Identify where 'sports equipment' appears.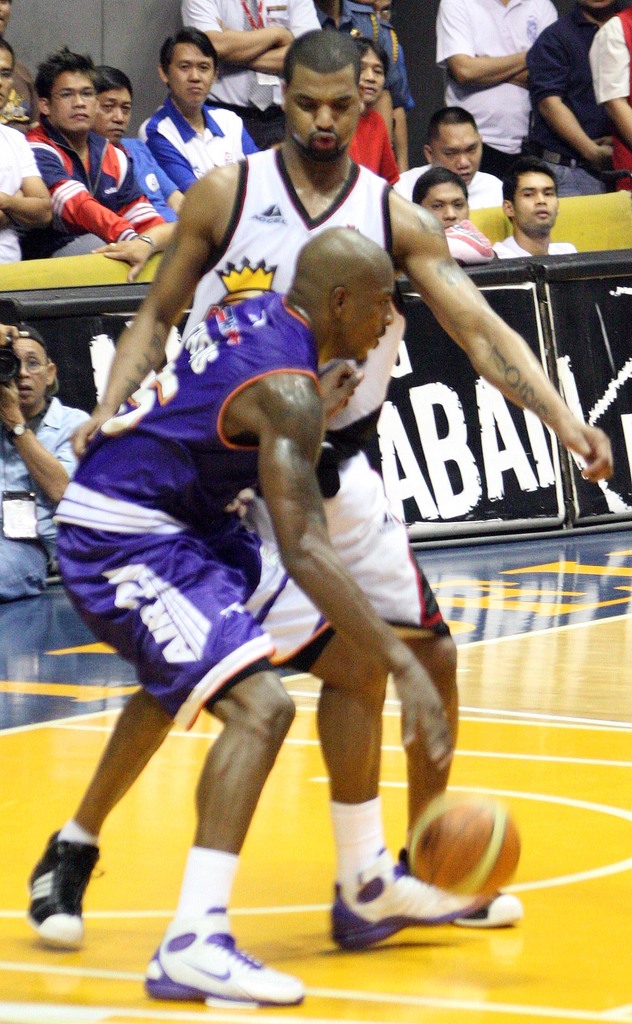
Appears at <bbox>409, 797, 522, 902</bbox>.
